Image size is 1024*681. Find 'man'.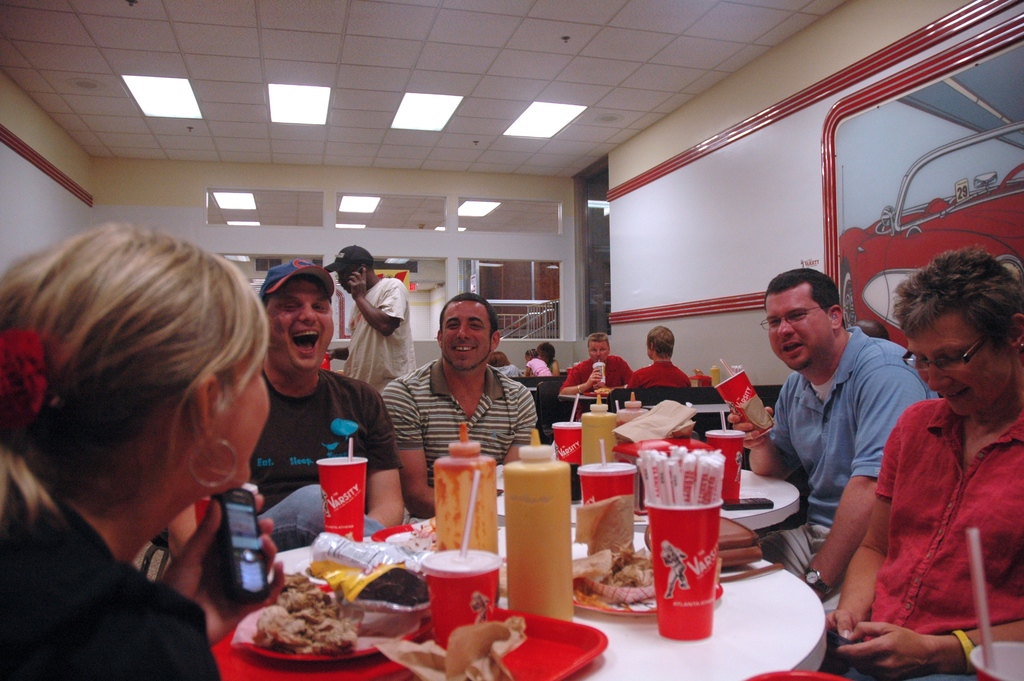
region(212, 264, 400, 569).
